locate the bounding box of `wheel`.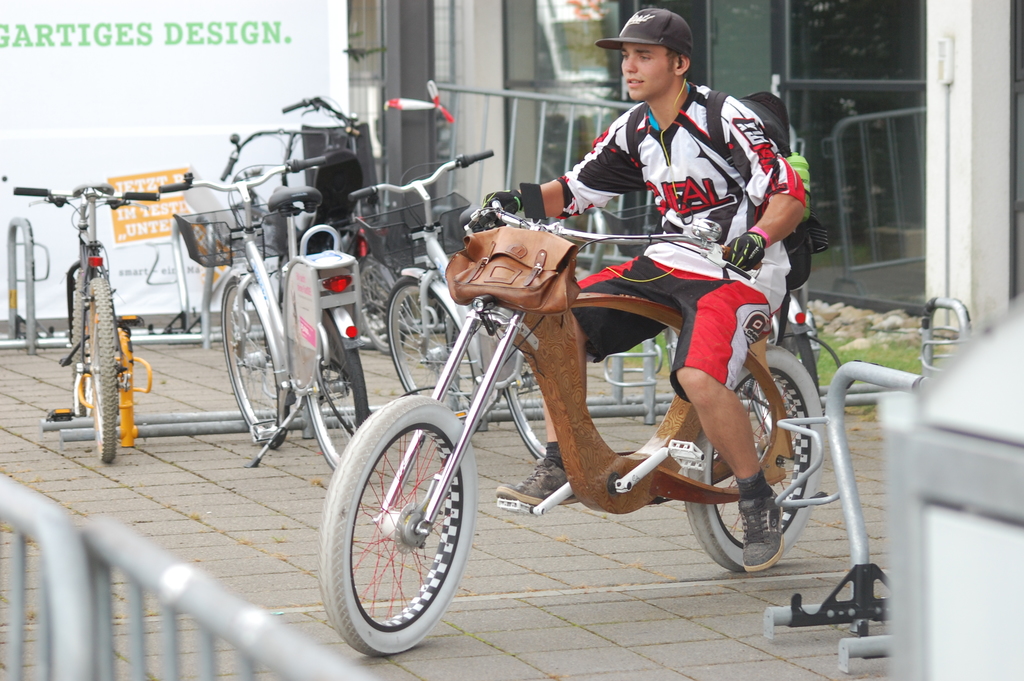
Bounding box: l=327, t=407, r=473, b=646.
